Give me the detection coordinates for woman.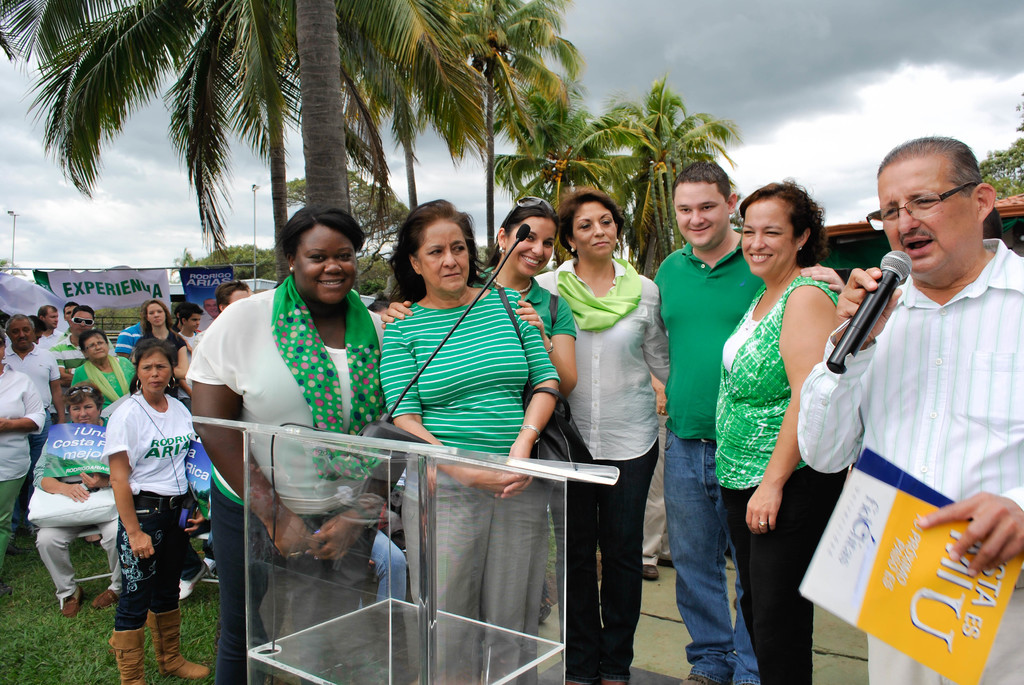
[185, 205, 380, 684].
